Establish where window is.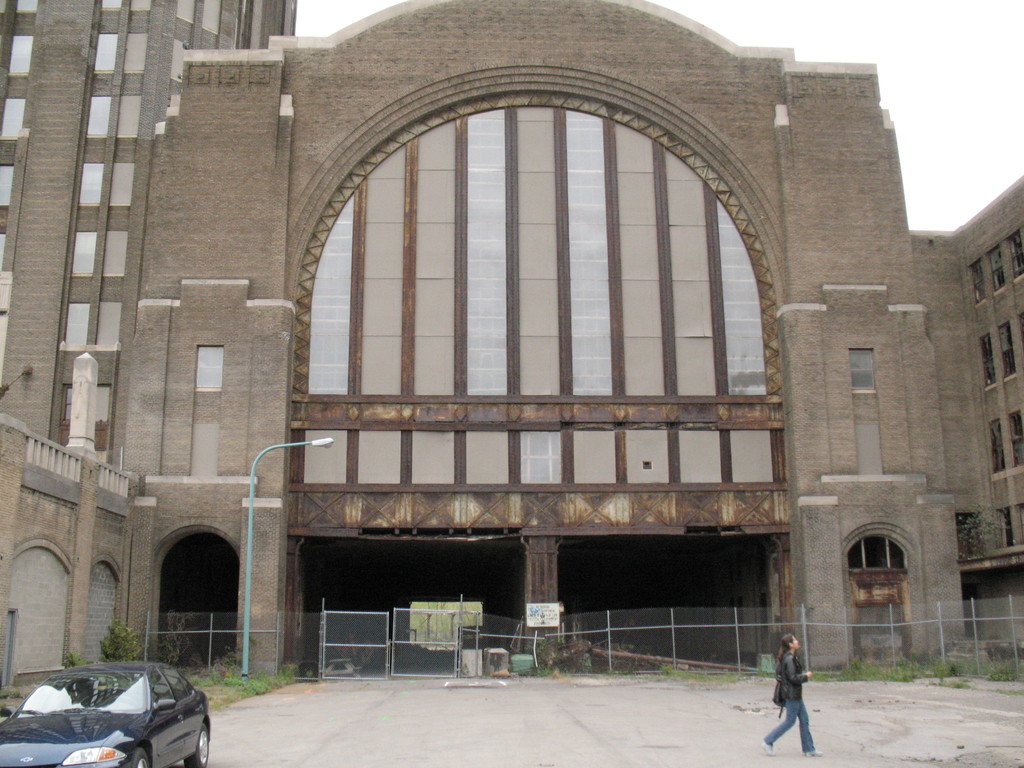
Established at 1006, 408, 1023, 469.
